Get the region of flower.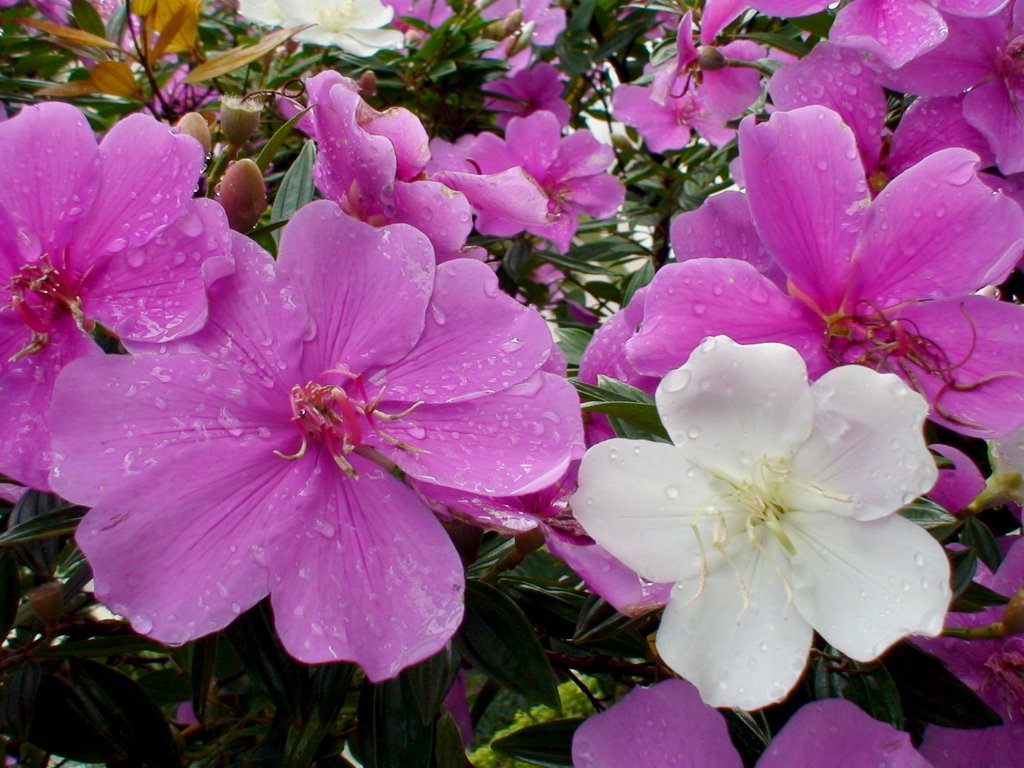
44,198,579,685.
